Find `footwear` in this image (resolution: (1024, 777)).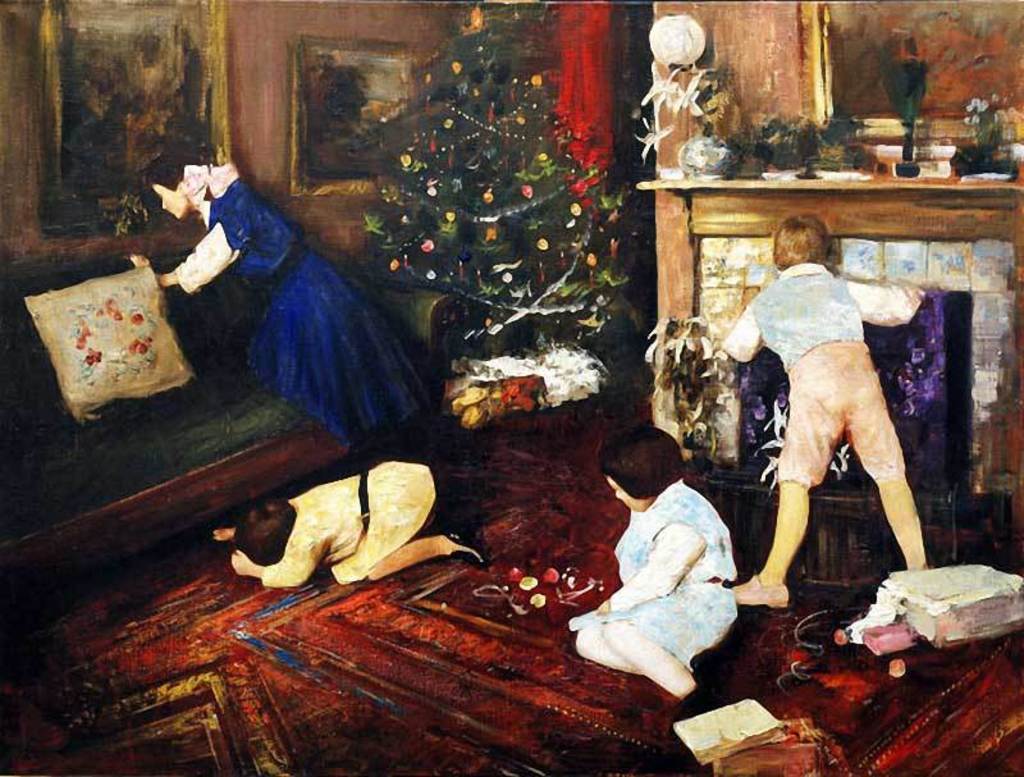
[731,571,790,611].
